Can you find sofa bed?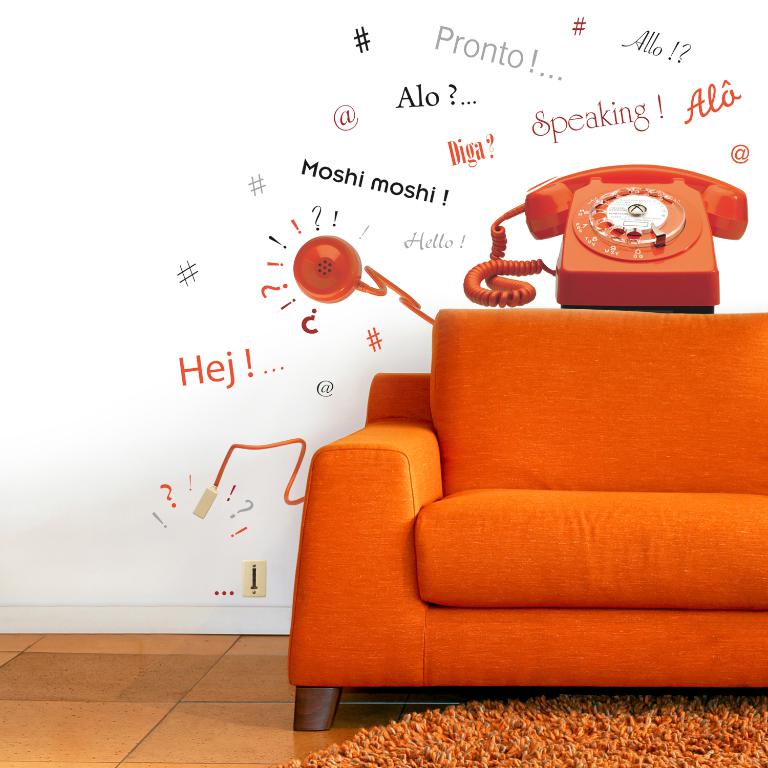
Yes, bounding box: locate(290, 305, 767, 734).
